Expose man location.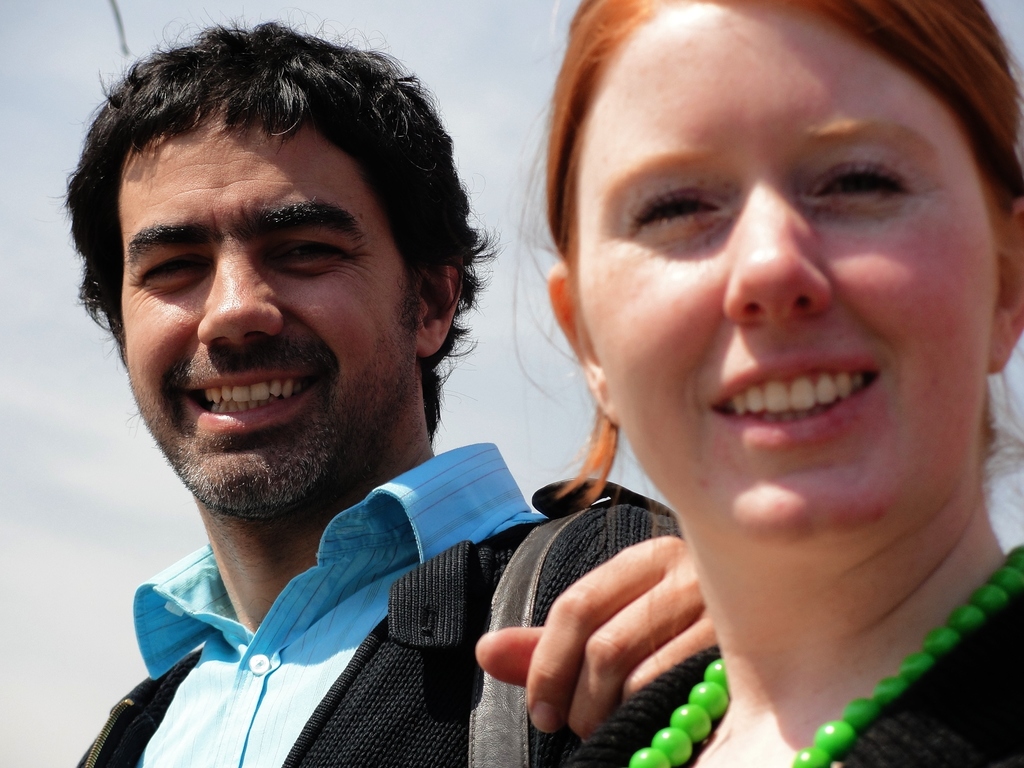
Exposed at rect(17, 43, 676, 767).
